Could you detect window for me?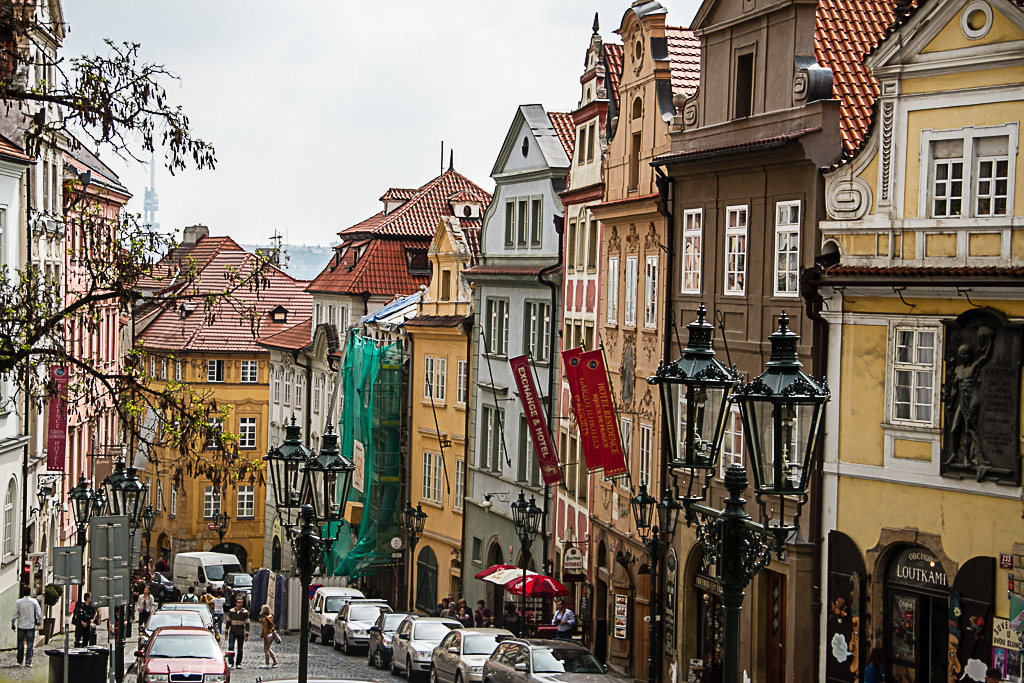
Detection result: (x1=566, y1=219, x2=573, y2=266).
